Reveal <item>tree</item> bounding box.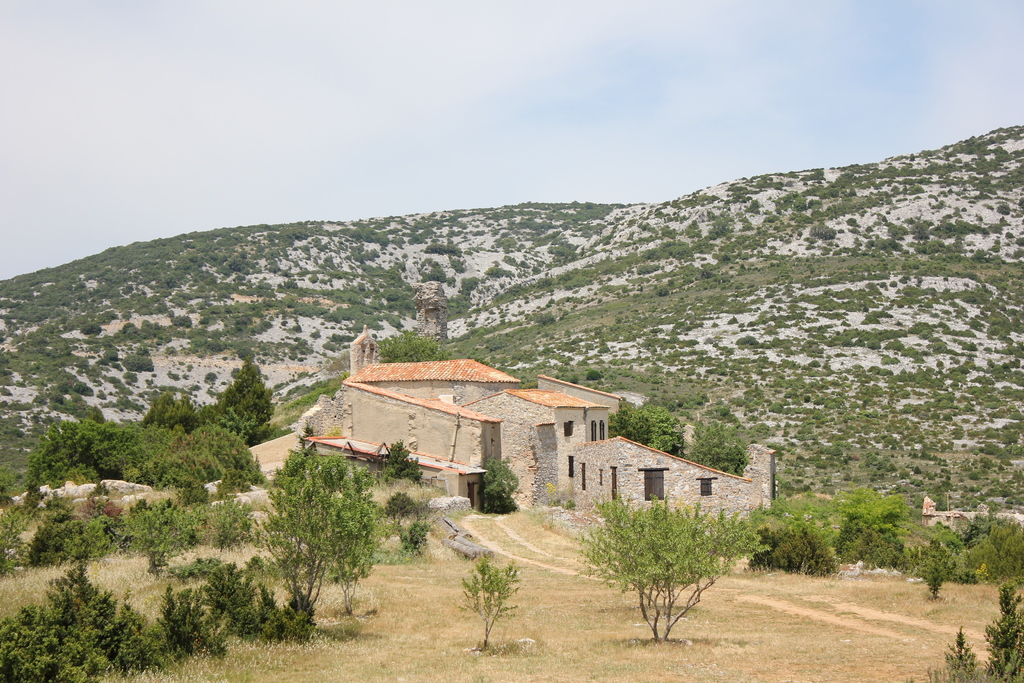
Revealed: BBox(607, 404, 649, 443).
